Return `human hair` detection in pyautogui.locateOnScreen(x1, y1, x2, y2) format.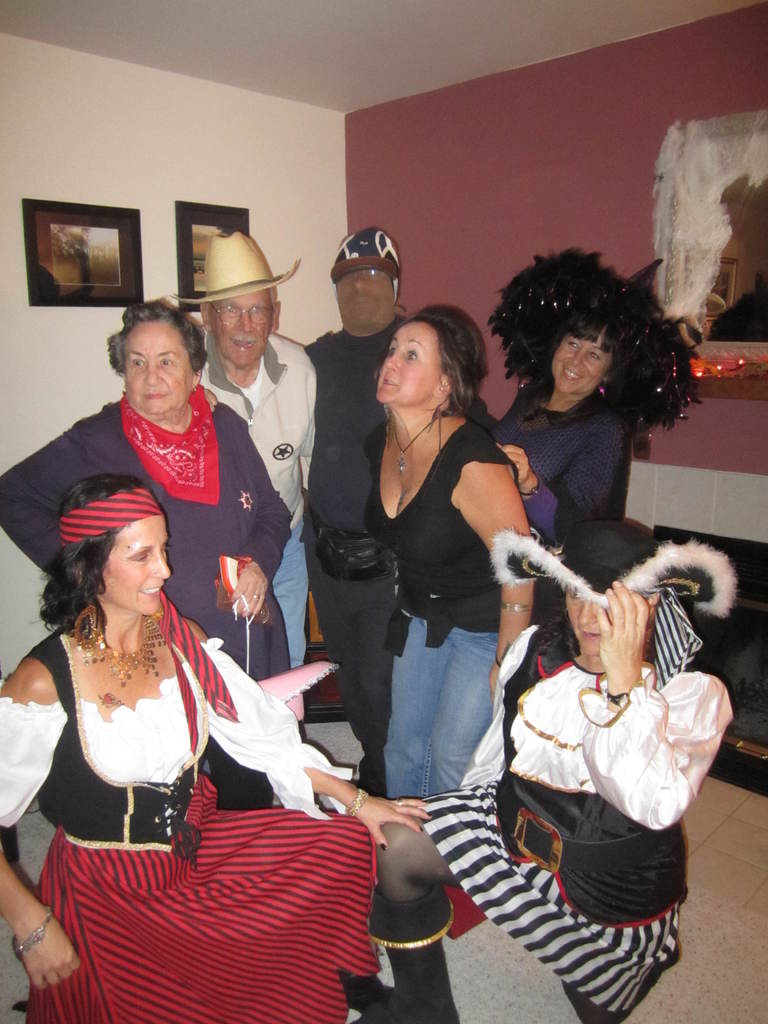
pyautogui.locateOnScreen(396, 302, 493, 428).
